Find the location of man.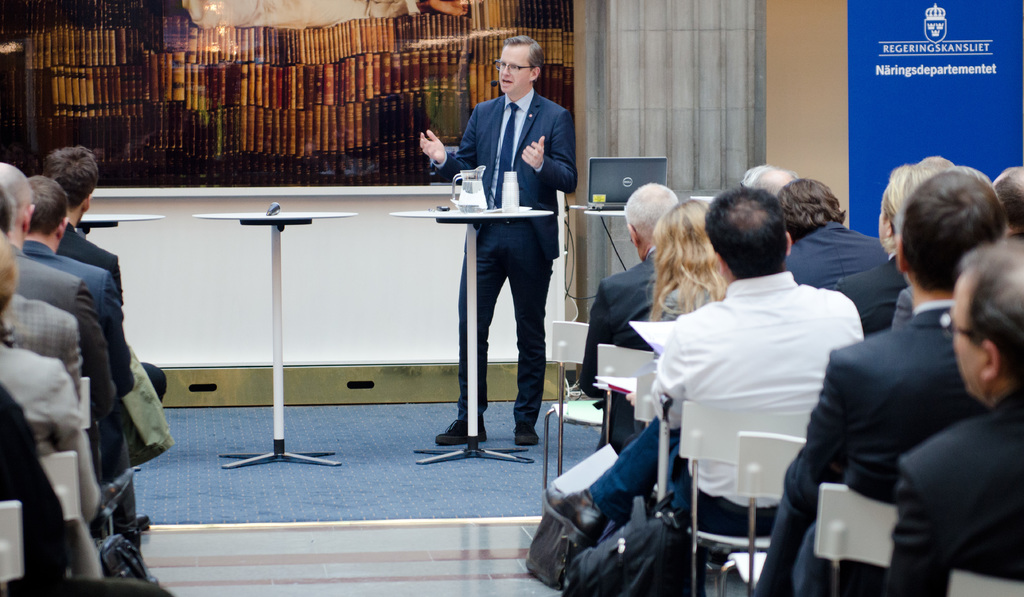
Location: pyautogui.locateOnScreen(0, 161, 140, 407).
